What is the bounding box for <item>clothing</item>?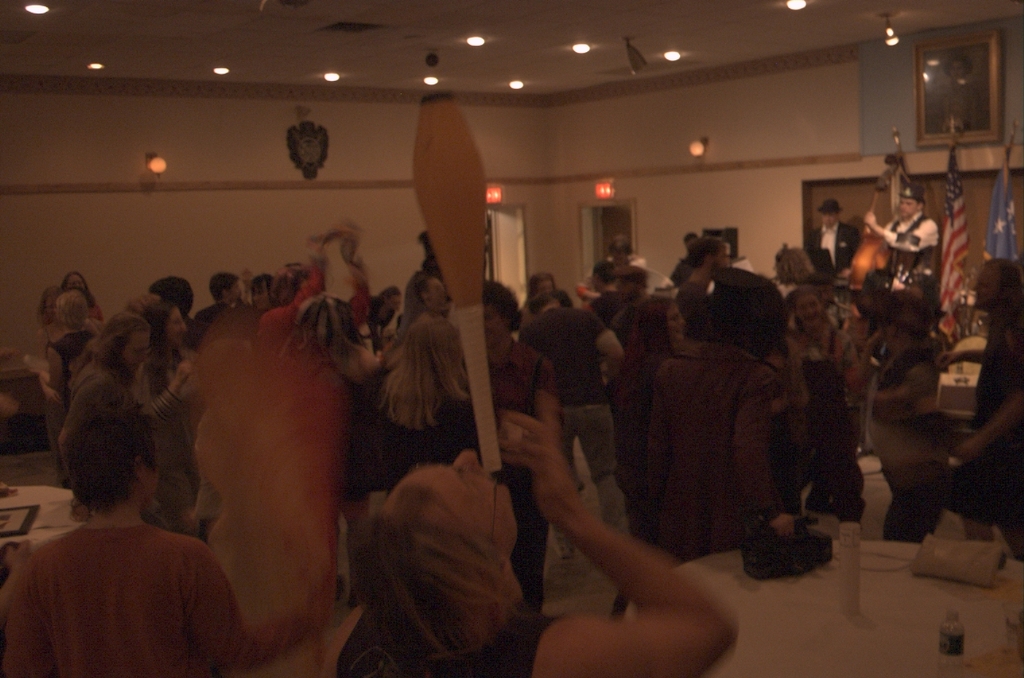
864:338:949:542.
